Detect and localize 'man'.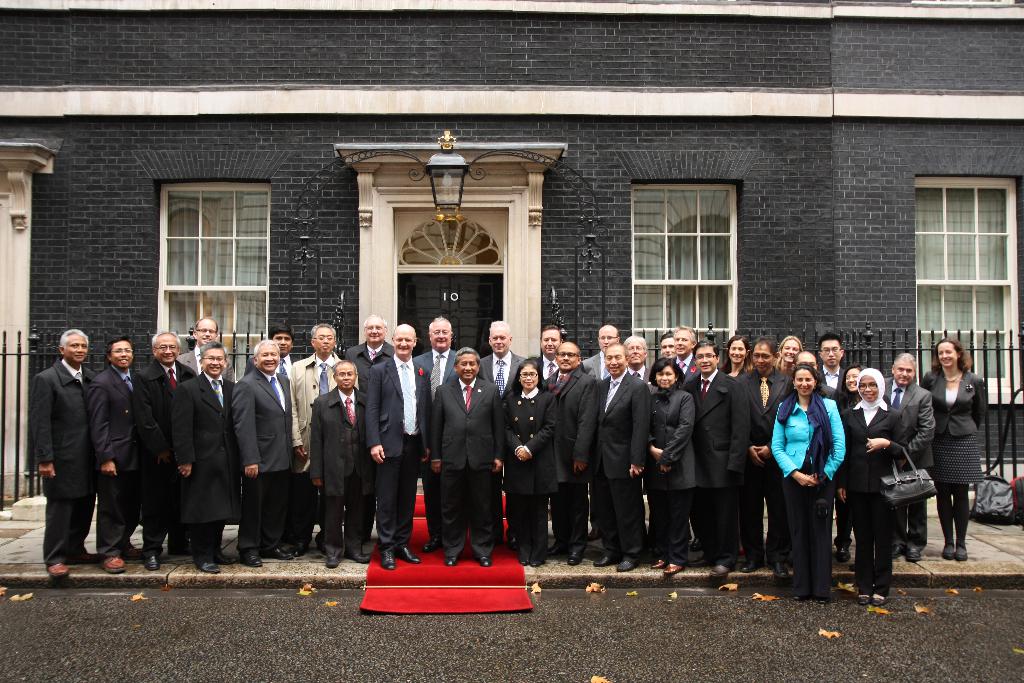
Localized at locate(683, 339, 748, 577).
